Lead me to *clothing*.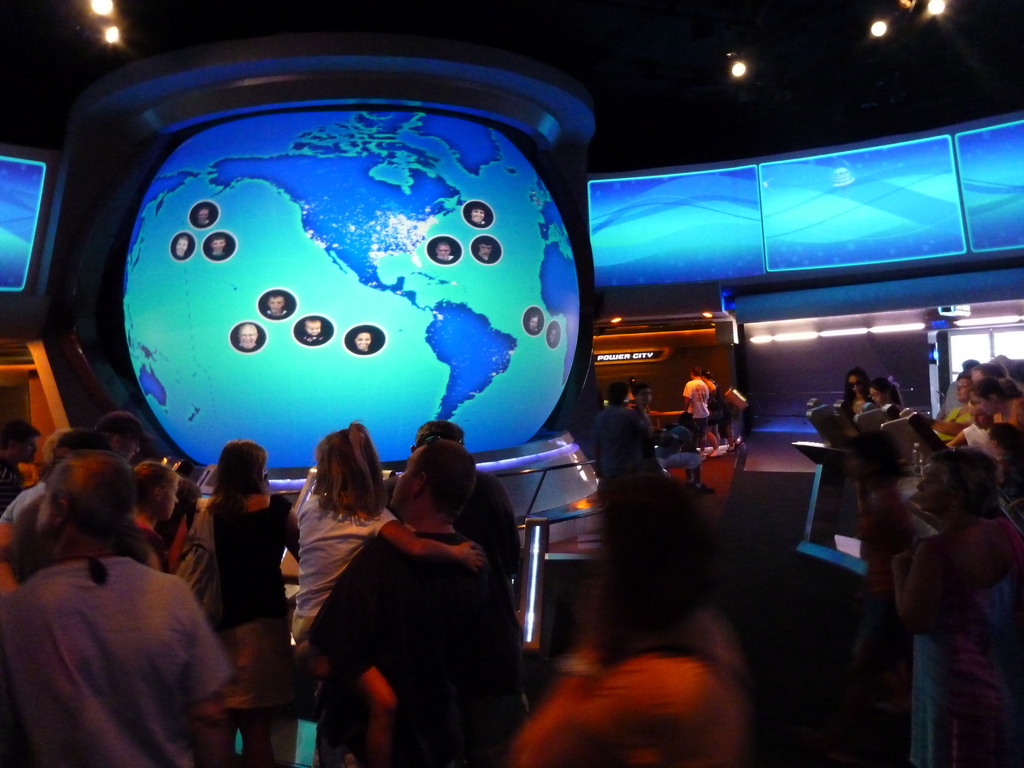
Lead to locate(266, 306, 288, 321).
